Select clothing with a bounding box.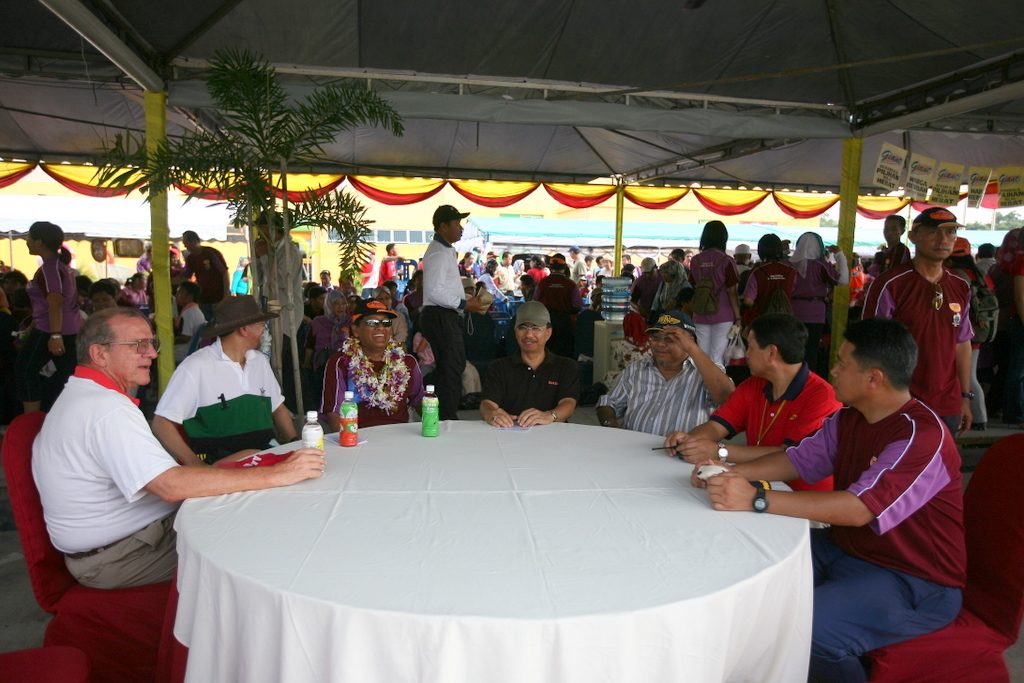
317/337/426/427.
